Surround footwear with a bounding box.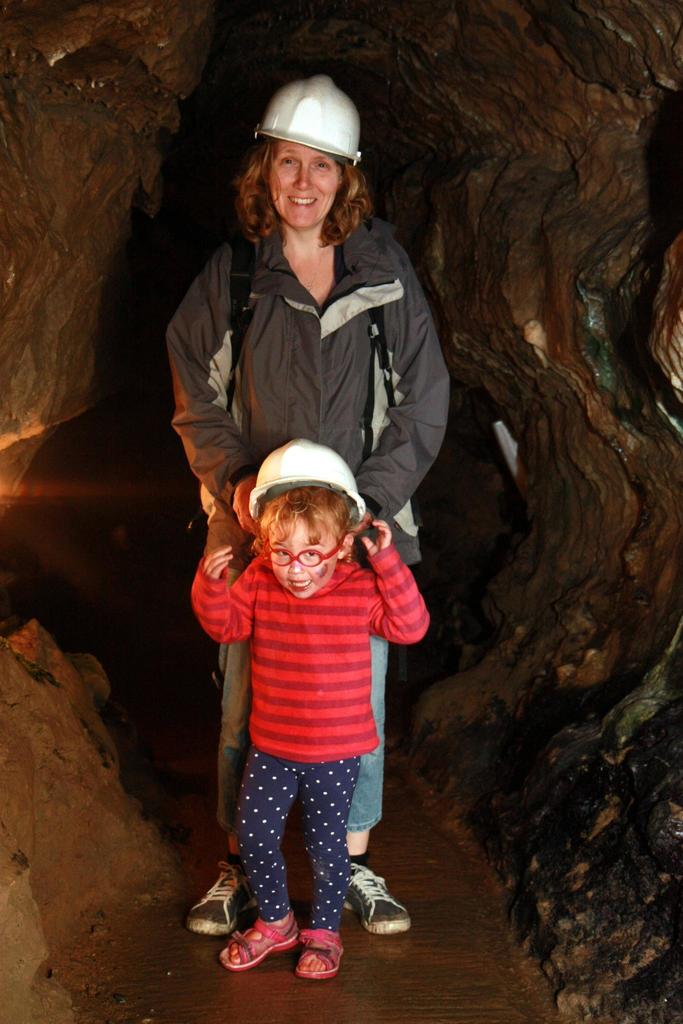
(left=342, top=864, right=412, bottom=941).
